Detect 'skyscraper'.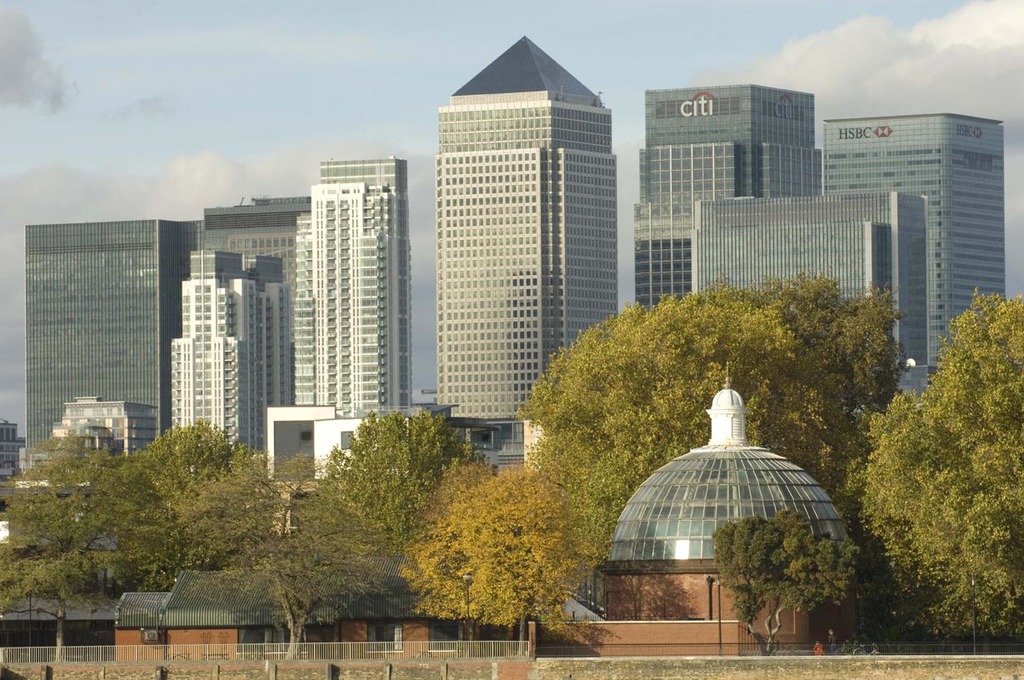
Detected at Rect(199, 192, 311, 405).
